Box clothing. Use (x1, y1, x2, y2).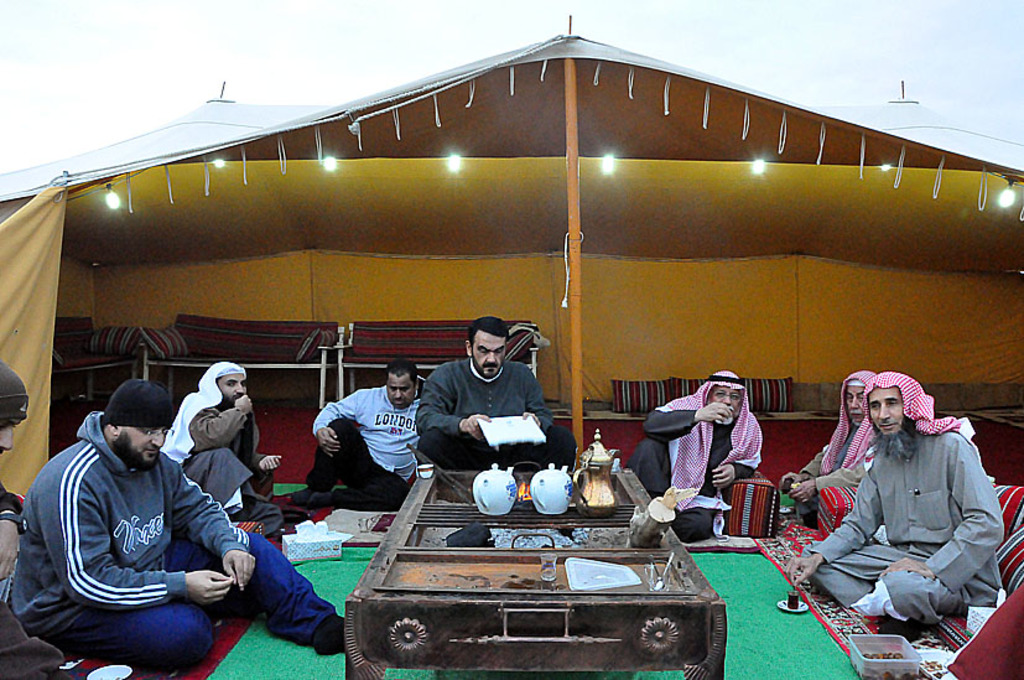
(9, 409, 334, 671).
